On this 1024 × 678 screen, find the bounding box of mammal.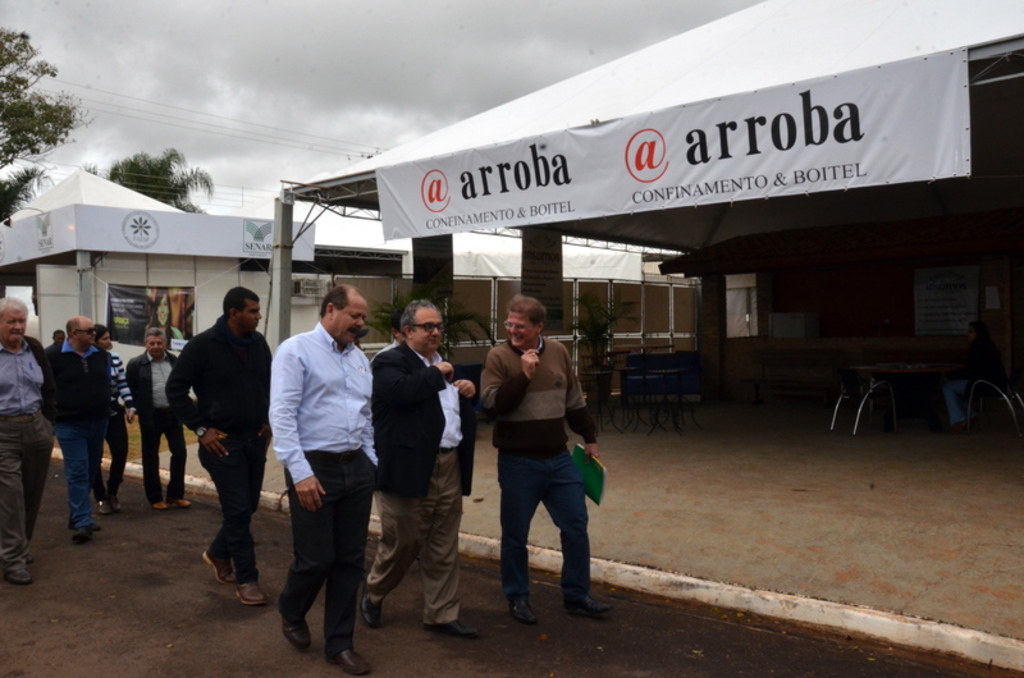
Bounding box: [40,327,65,356].
